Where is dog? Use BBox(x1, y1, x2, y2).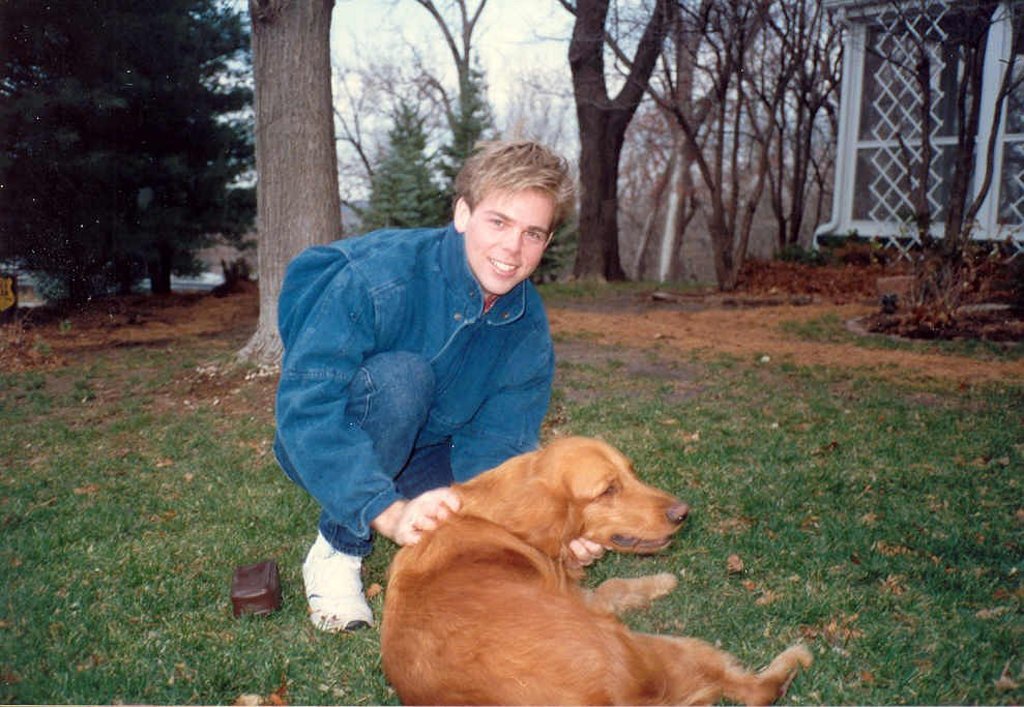
BBox(378, 436, 814, 706).
